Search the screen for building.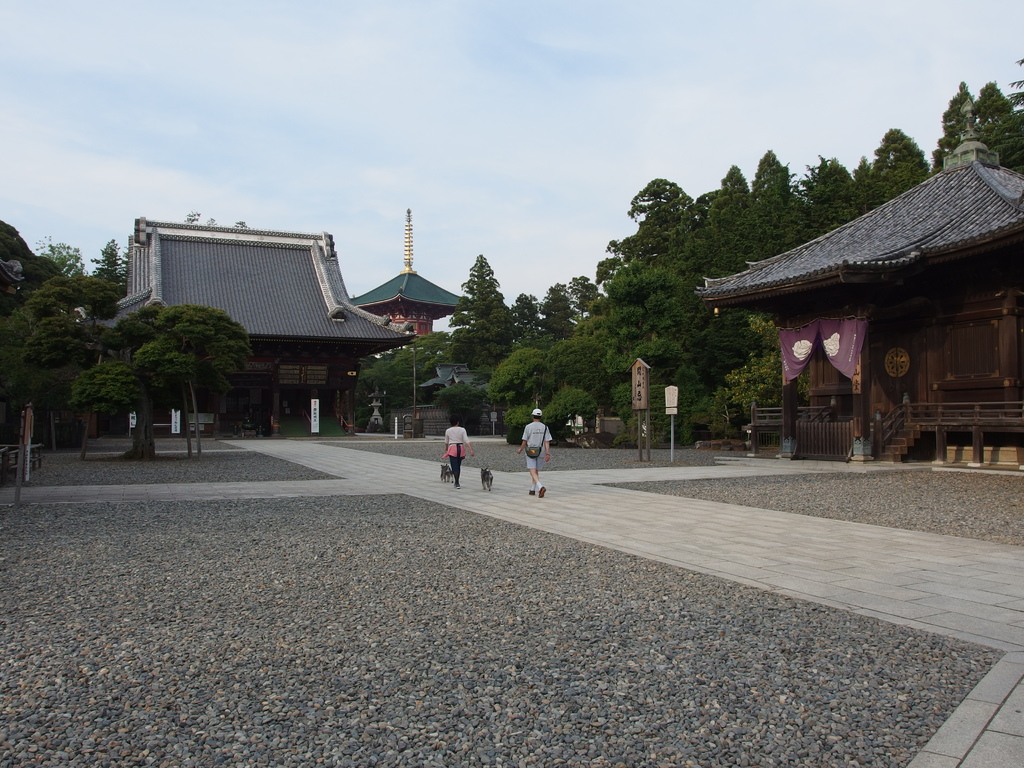
Found at Rect(344, 207, 469, 425).
